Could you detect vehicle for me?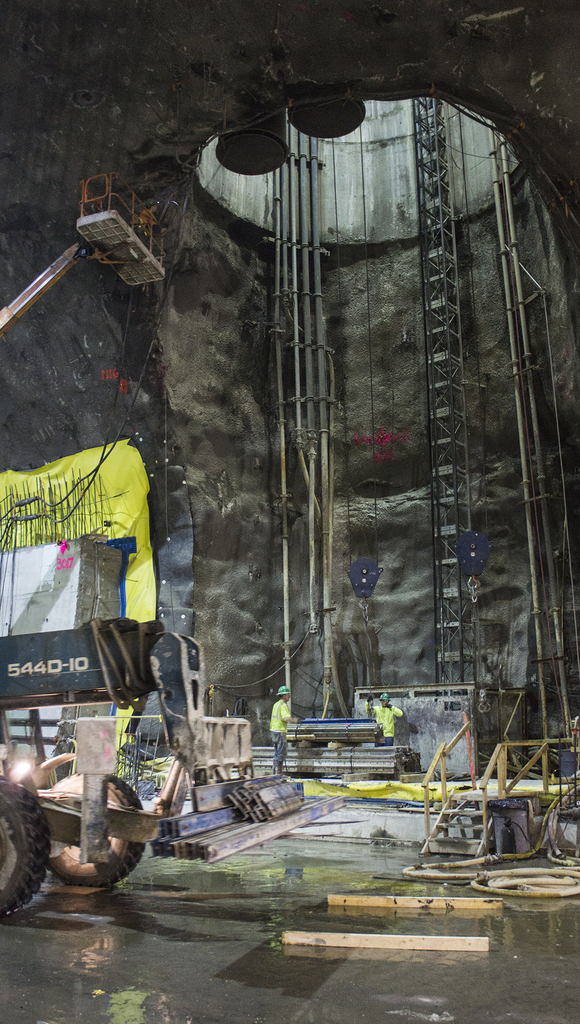
Detection result: box=[0, 609, 205, 919].
